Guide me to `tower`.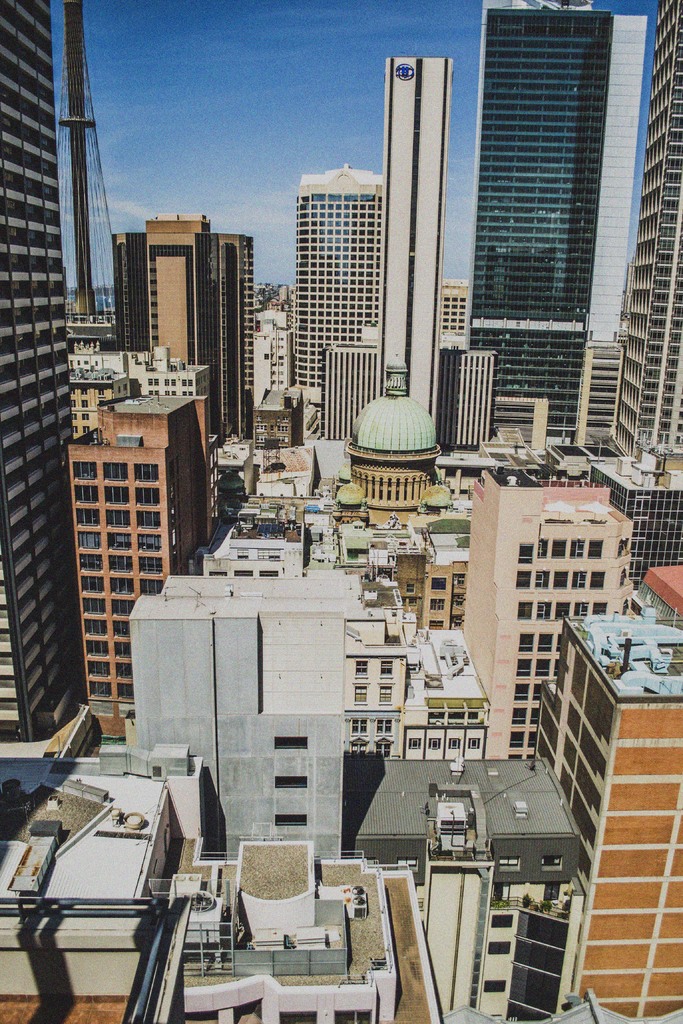
Guidance: rect(284, 122, 399, 387).
